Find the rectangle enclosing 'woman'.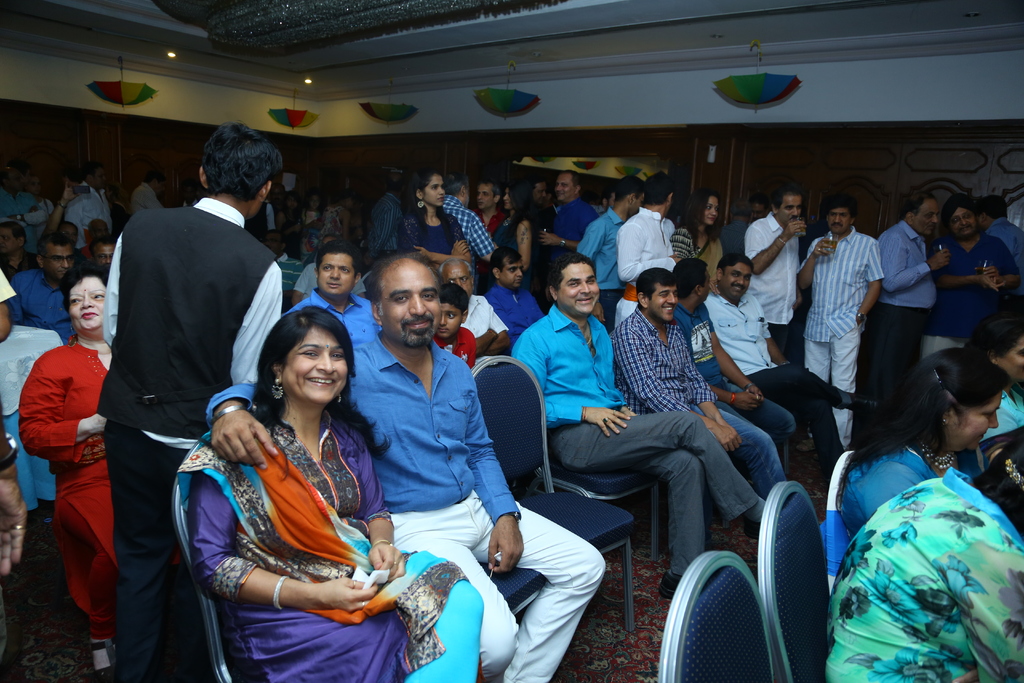
crop(300, 194, 328, 264).
